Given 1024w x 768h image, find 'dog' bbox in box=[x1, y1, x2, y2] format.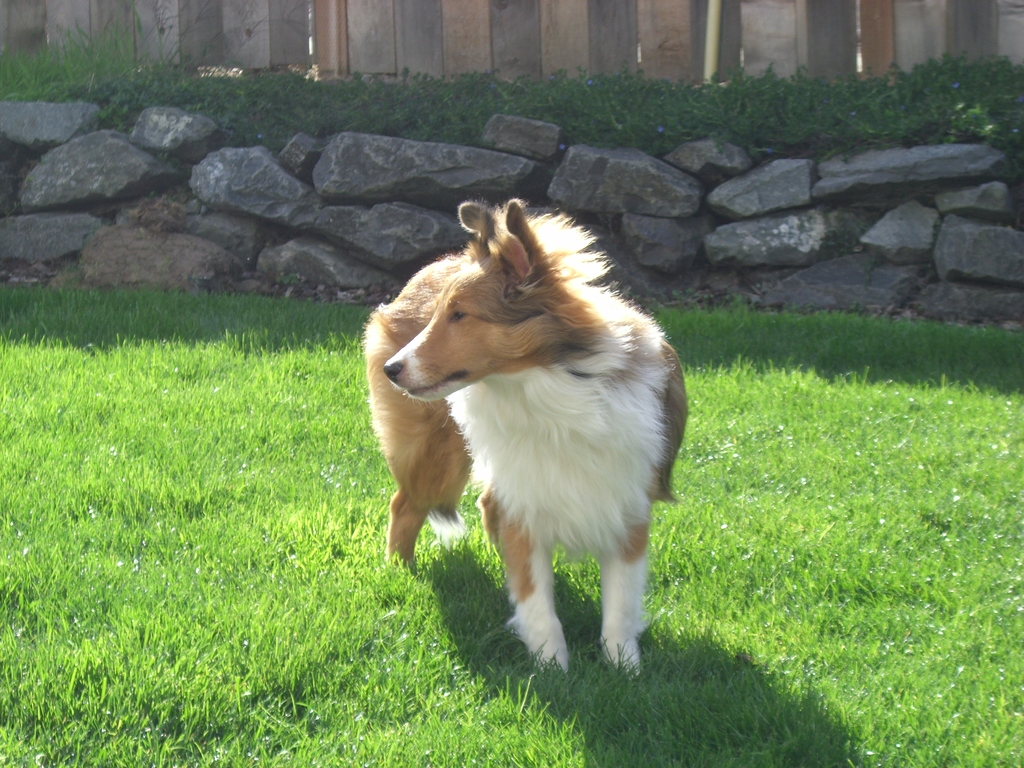
box=[358, 196, 690, 677].
